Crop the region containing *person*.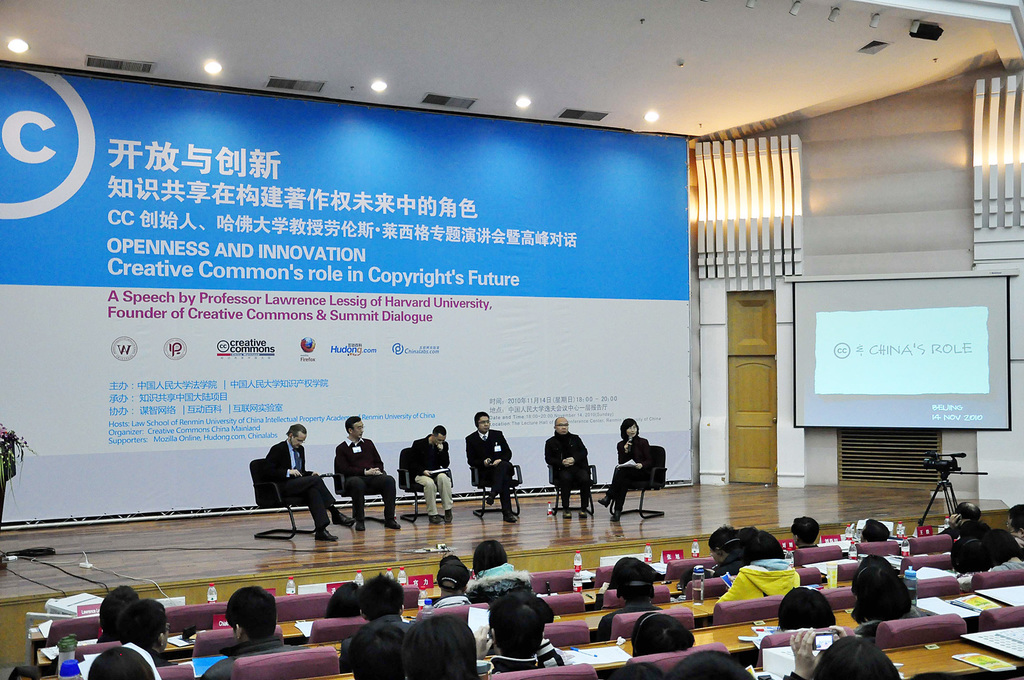
Crop region: Rect(846, 555, 940, 624).
